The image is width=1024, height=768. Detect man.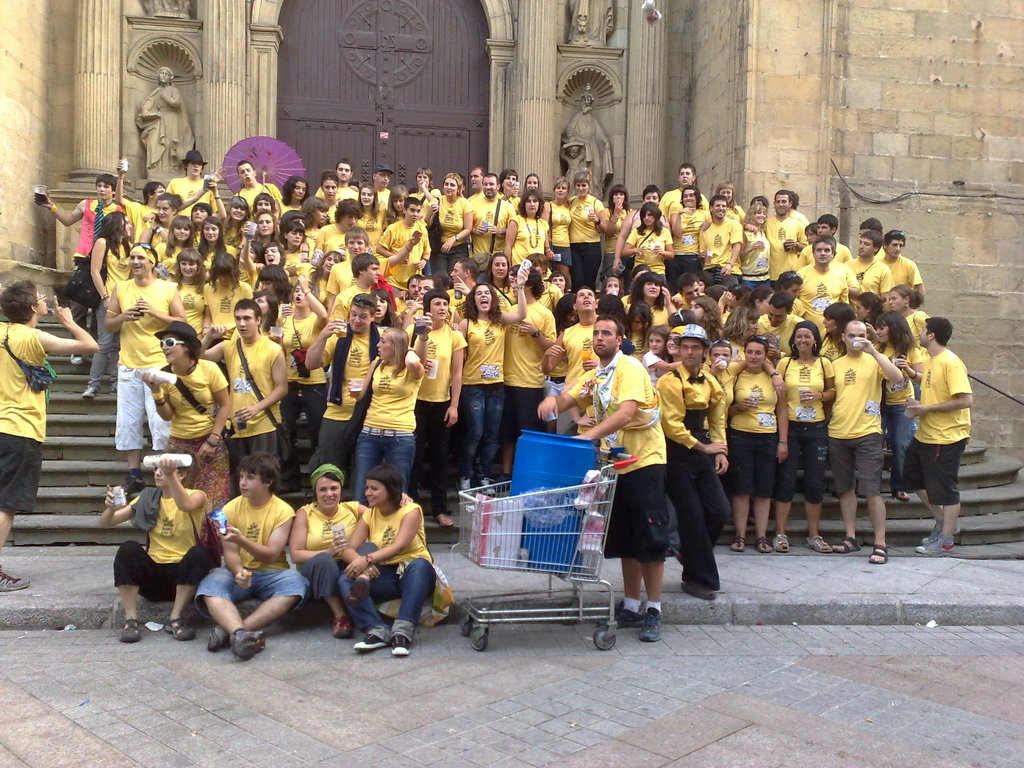
Detection: [x1=543, y1=289, x2=598, y2=426].
